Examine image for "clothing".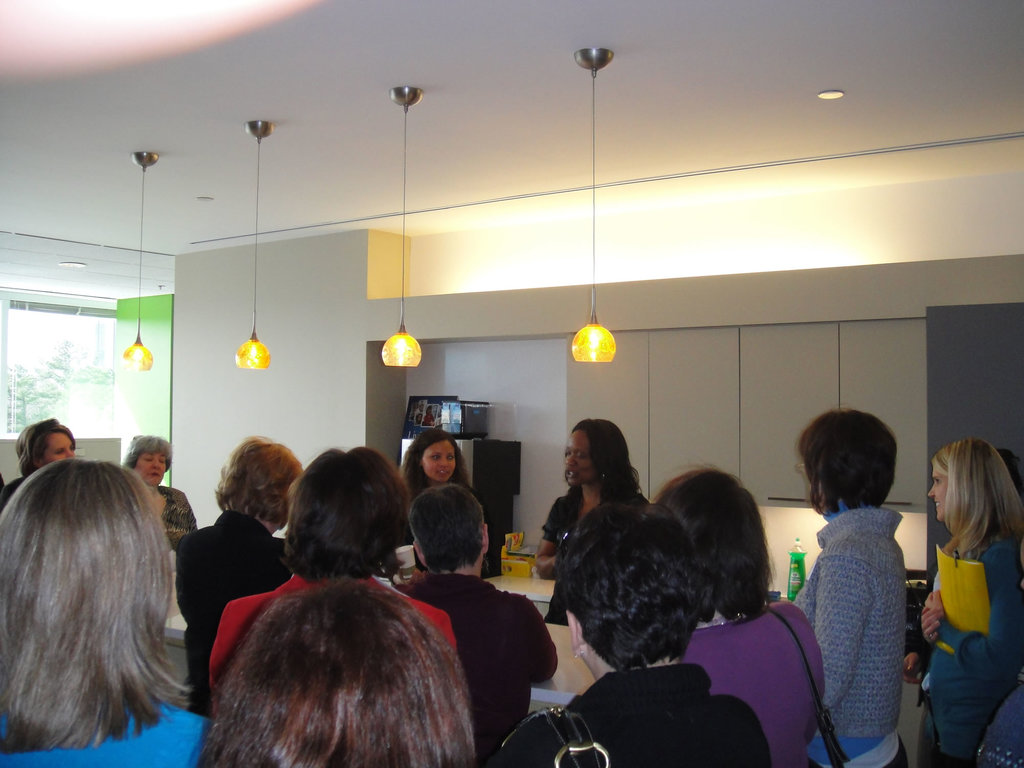
Examination result: box(160, 487, 201, 531).
